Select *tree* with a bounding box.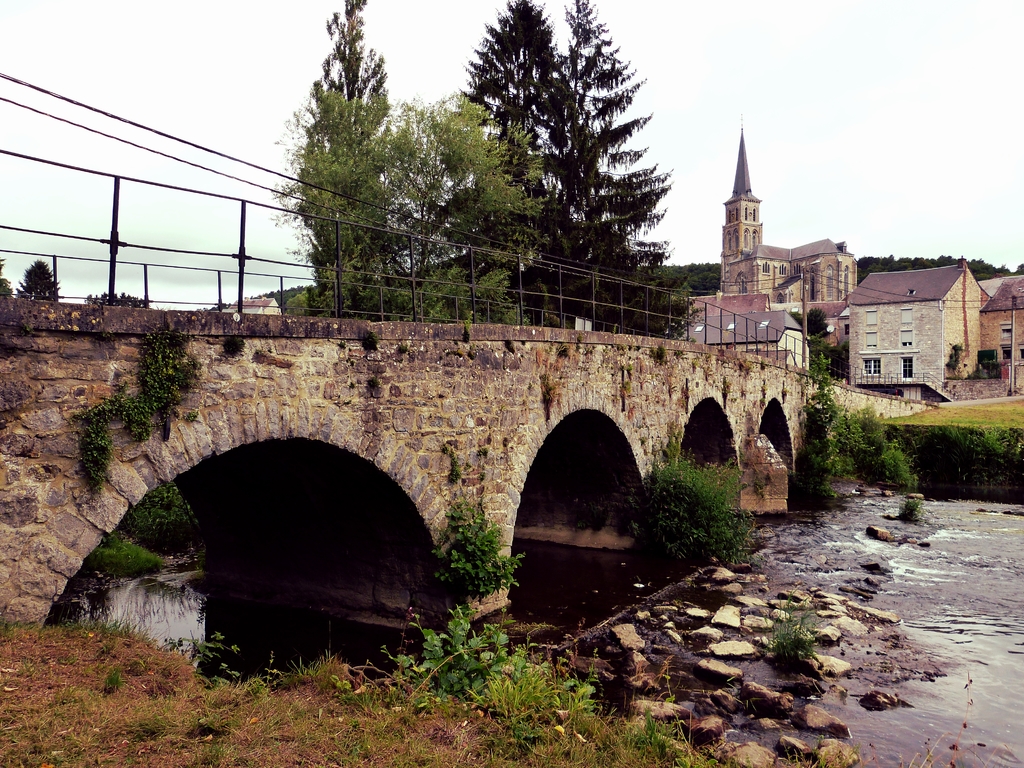
(x1=452, y1=0, x2=666, y2=340).
